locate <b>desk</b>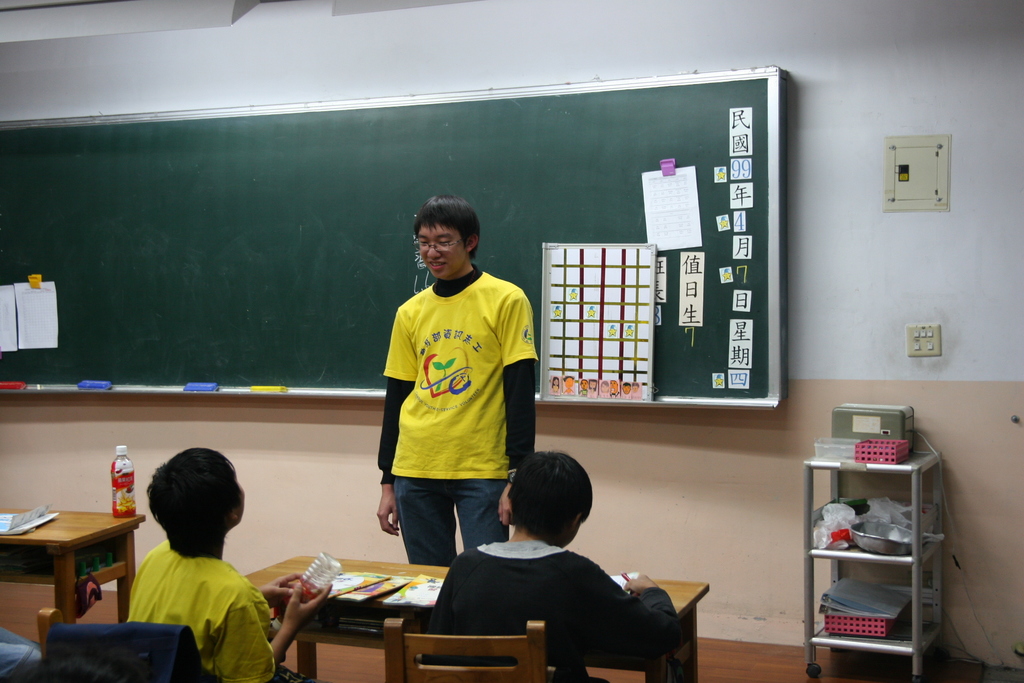
[left=0, top=495, right=124, bottom=645]
